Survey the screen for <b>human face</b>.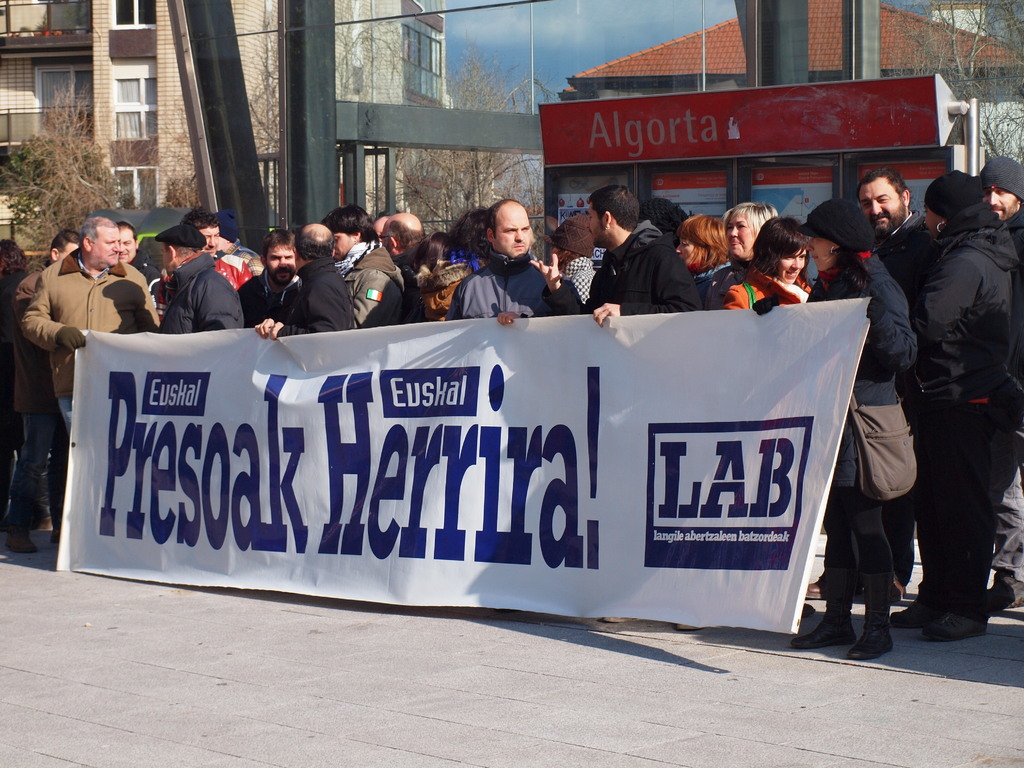
Survey found: BBox(857, 172, 908, 230).
